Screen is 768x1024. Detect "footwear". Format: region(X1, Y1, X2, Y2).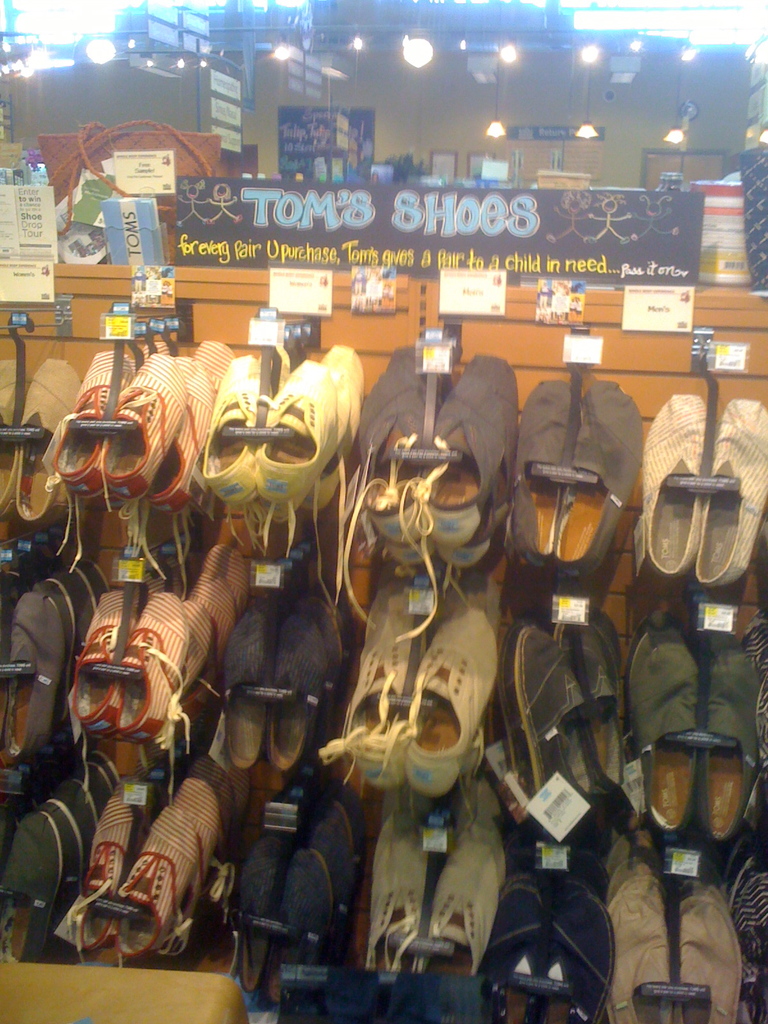
region(150, 358, 212, 508).
